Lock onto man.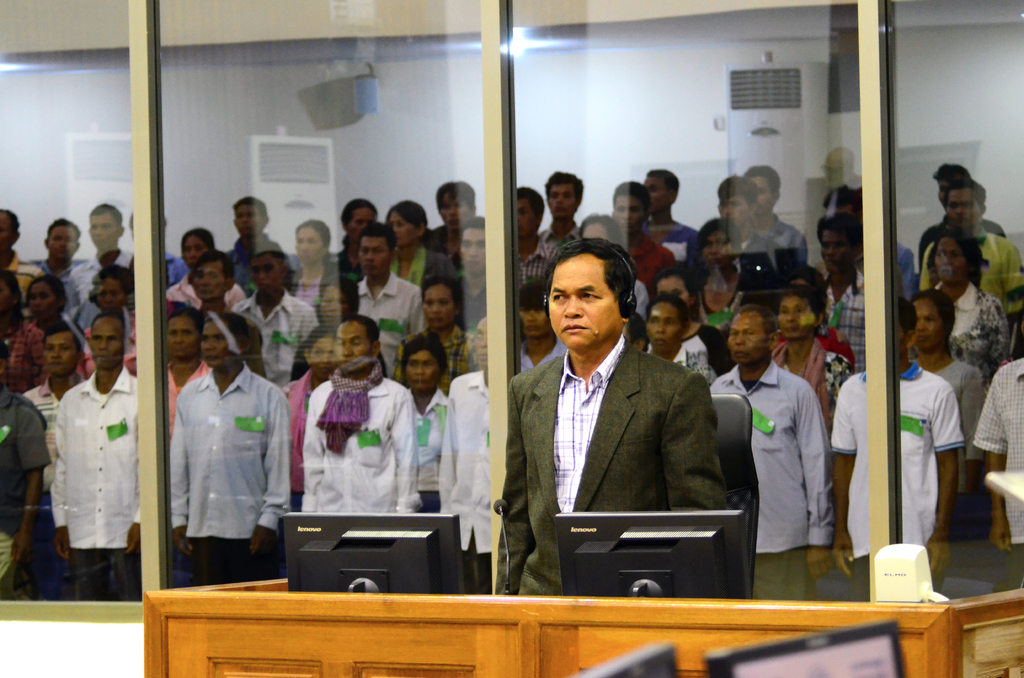
Locked: [left=641, top=168, right=695, bottom=254].
